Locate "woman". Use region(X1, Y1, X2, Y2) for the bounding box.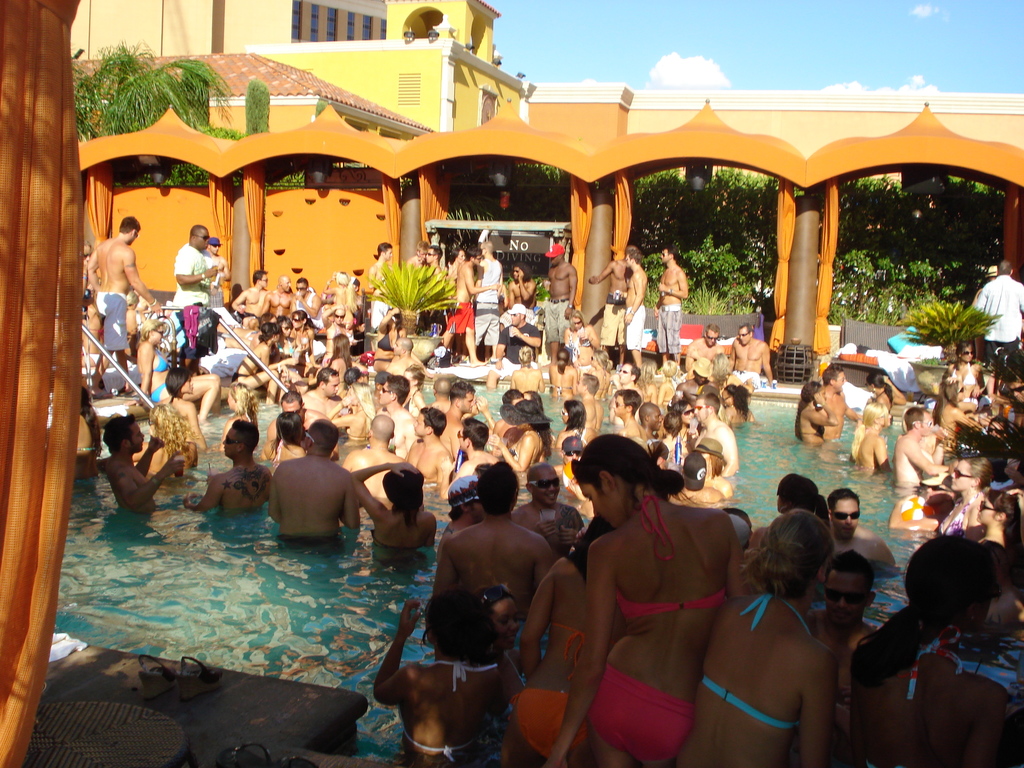
region(440, 246, 467, 287).
